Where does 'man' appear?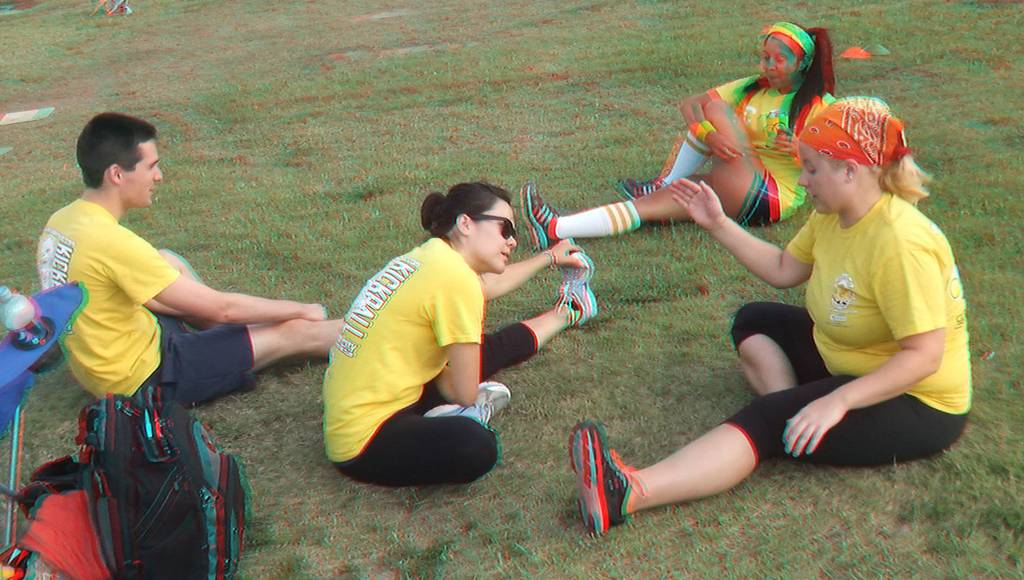
Appears at (33, 112, 356, 405).
